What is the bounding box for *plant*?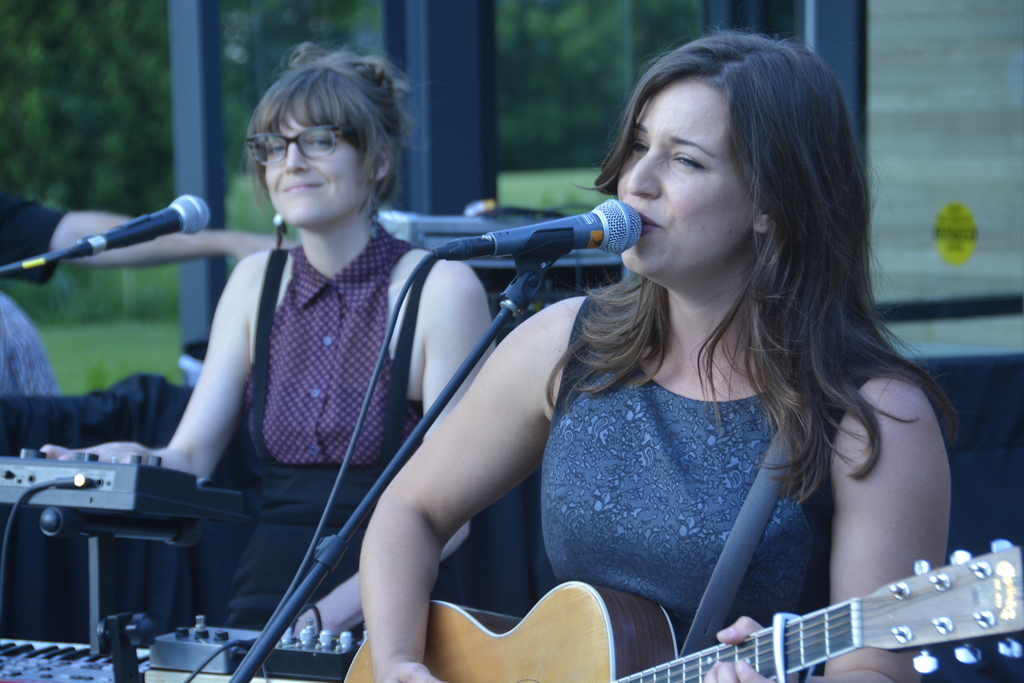
locate(224, 173, 342, 281).
